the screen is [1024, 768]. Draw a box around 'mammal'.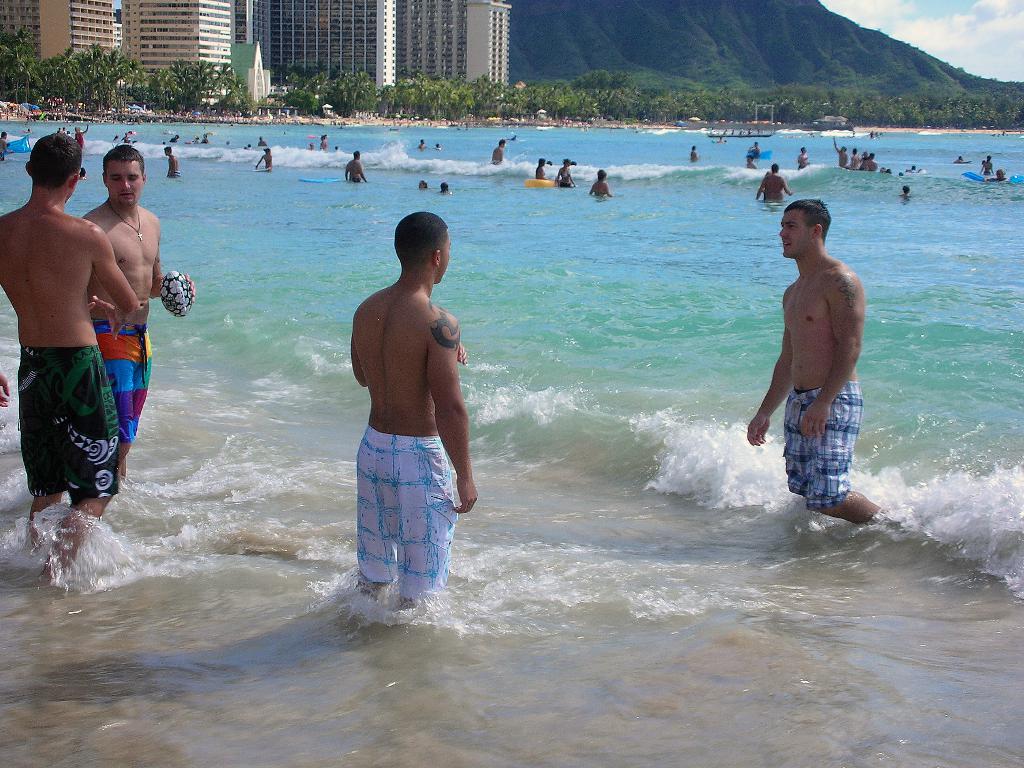
crop(988, 166, 1014, 187).
